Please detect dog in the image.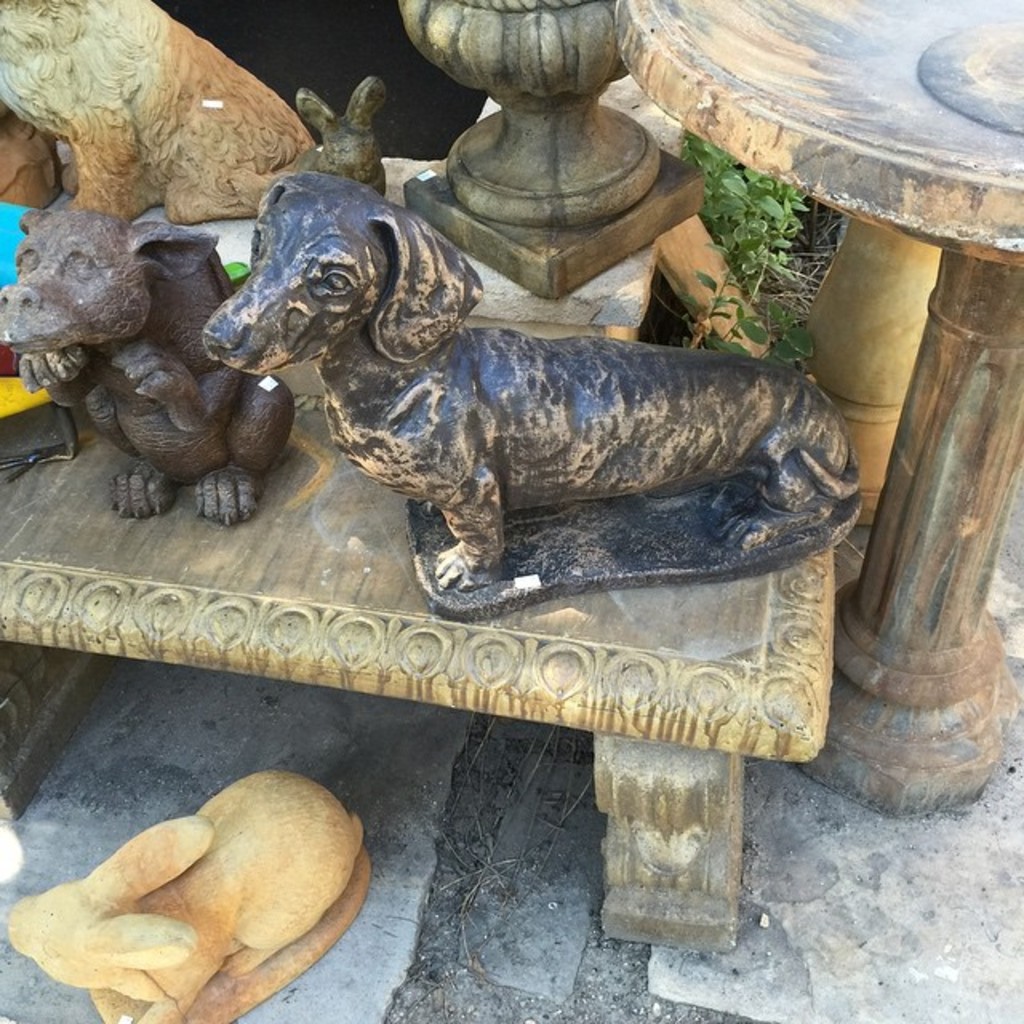
box(203, 171, 864, 589).
